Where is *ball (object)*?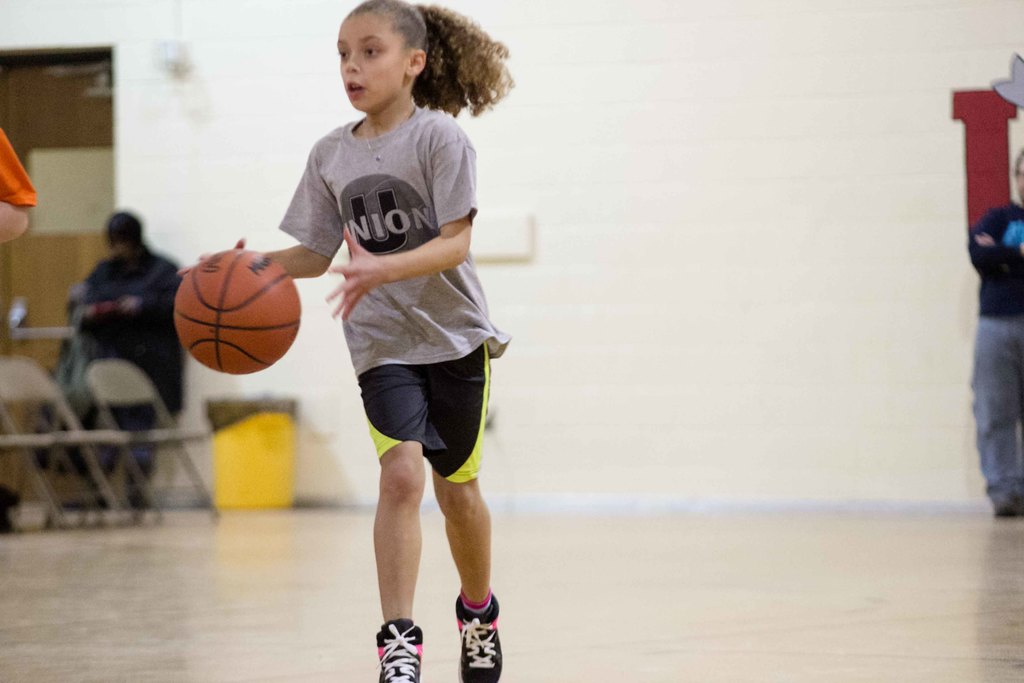
left=179, top=245, right=300, bottom=374.
